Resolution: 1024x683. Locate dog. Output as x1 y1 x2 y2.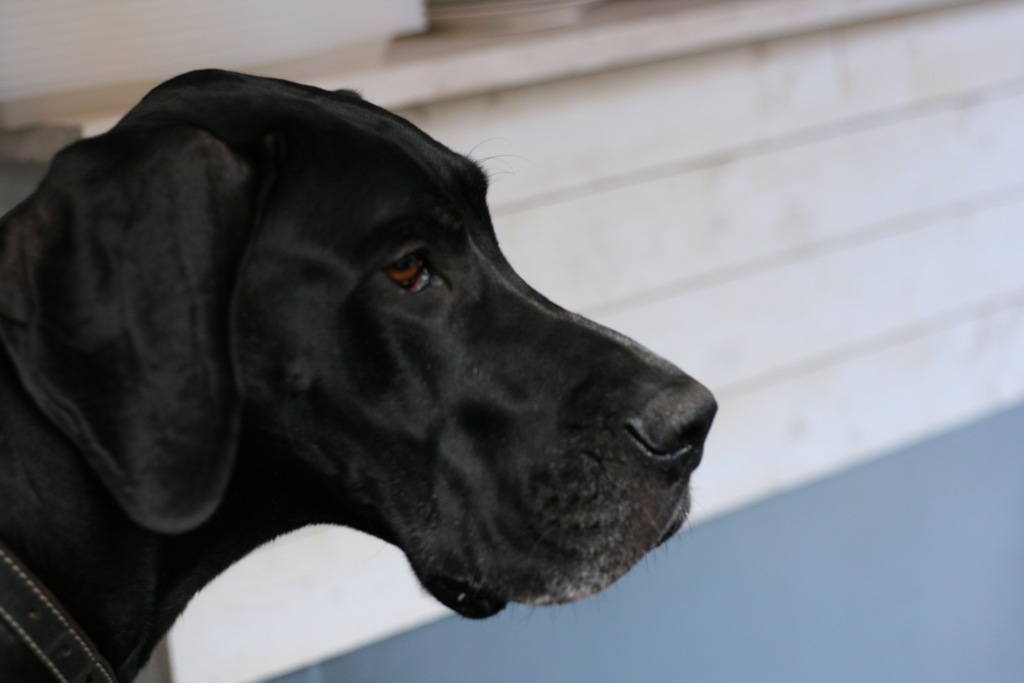
0 65 718 682.
